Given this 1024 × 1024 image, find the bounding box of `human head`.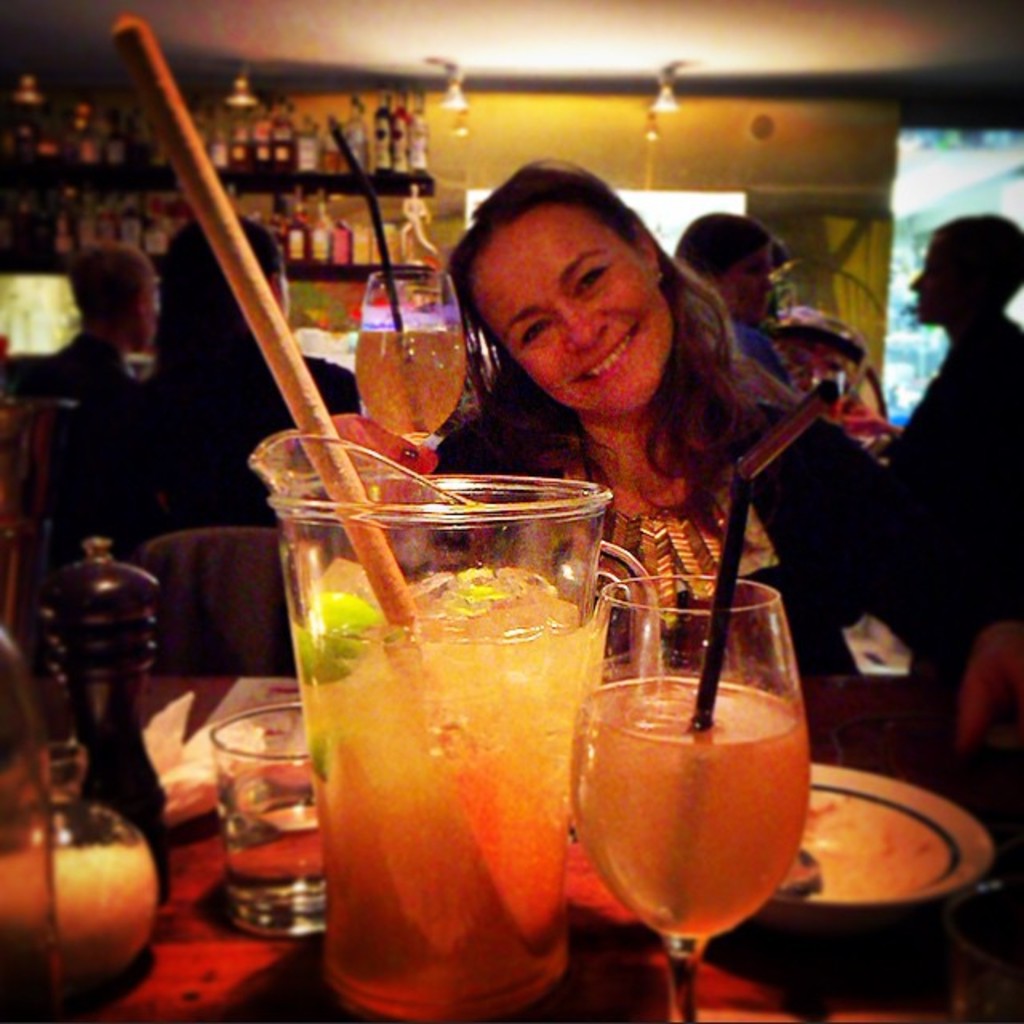
[left=906, top=214, right=1022, bottom=331].
